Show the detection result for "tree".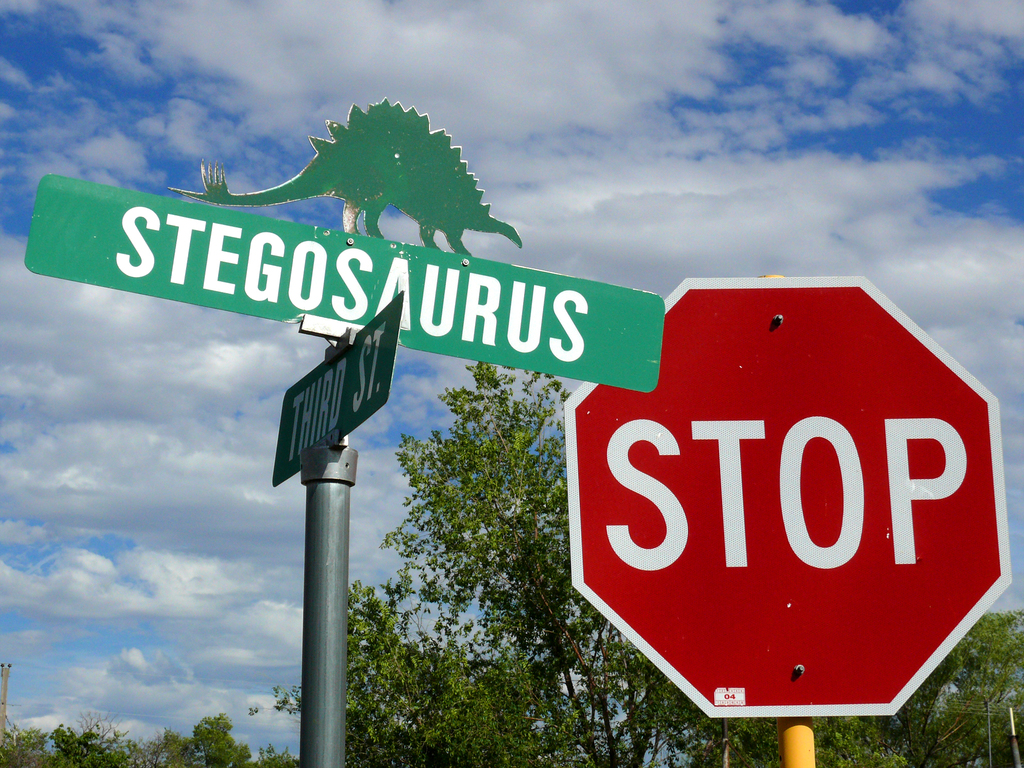
<region>242, 459, 616, 763</region>.
